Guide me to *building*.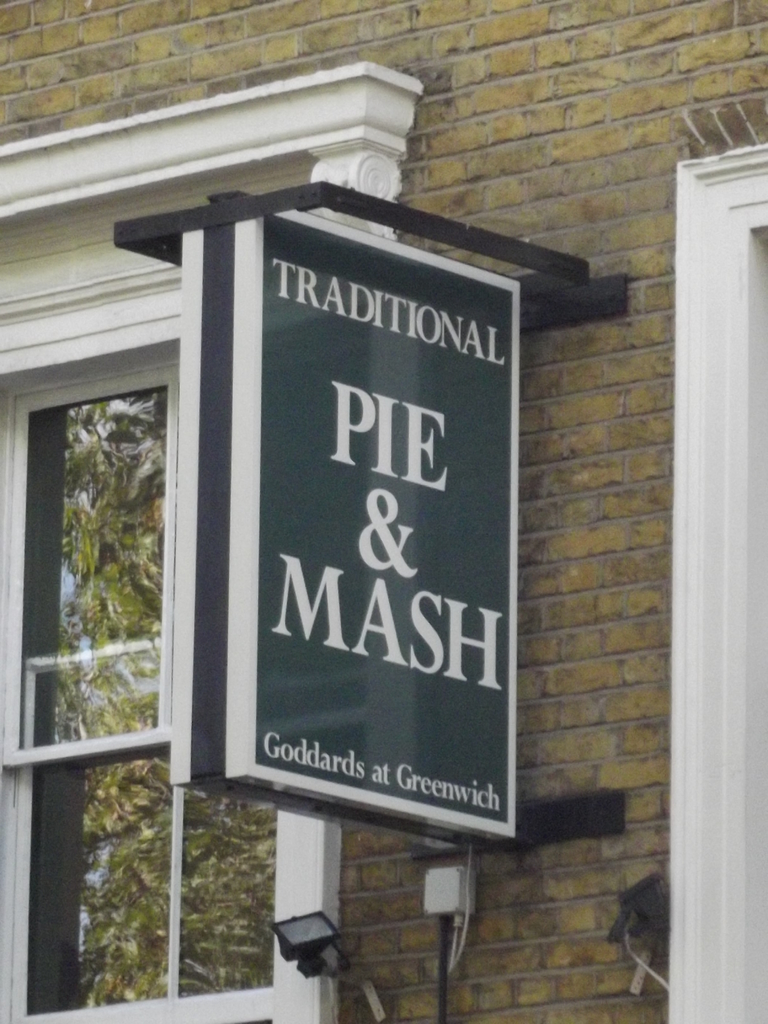
Guidance: {"x1": 0, "y1": 0, "x2": 767, "y2": 1020}.
